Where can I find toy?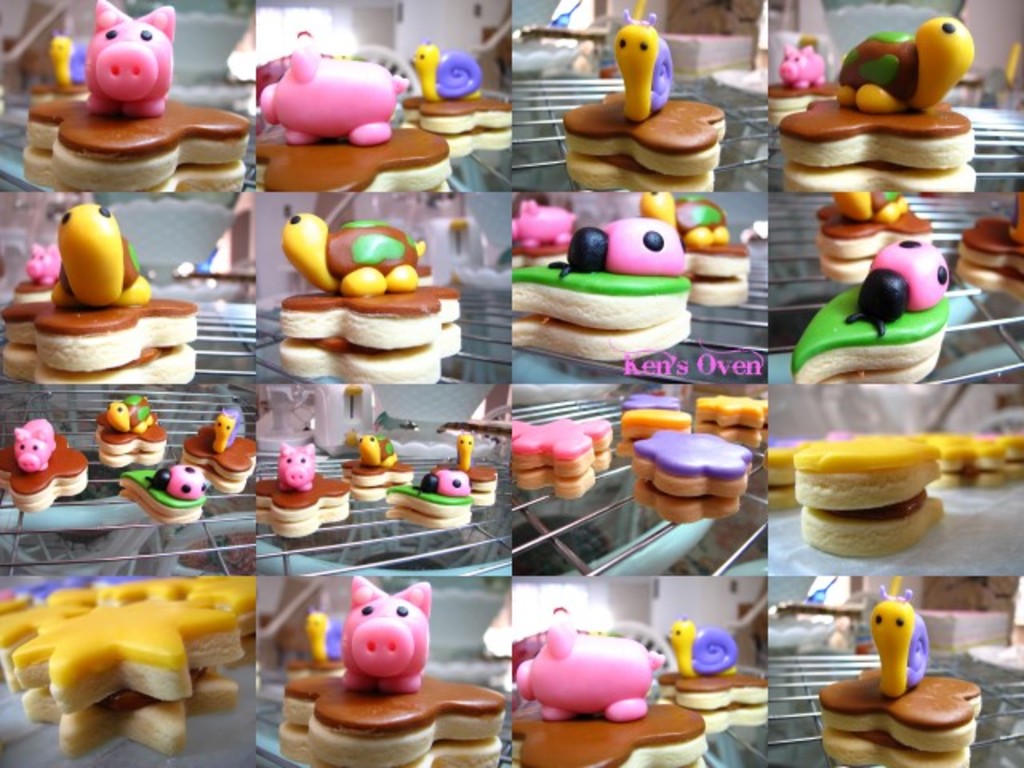
You can find it at detection(662, 610, 776, 730).
